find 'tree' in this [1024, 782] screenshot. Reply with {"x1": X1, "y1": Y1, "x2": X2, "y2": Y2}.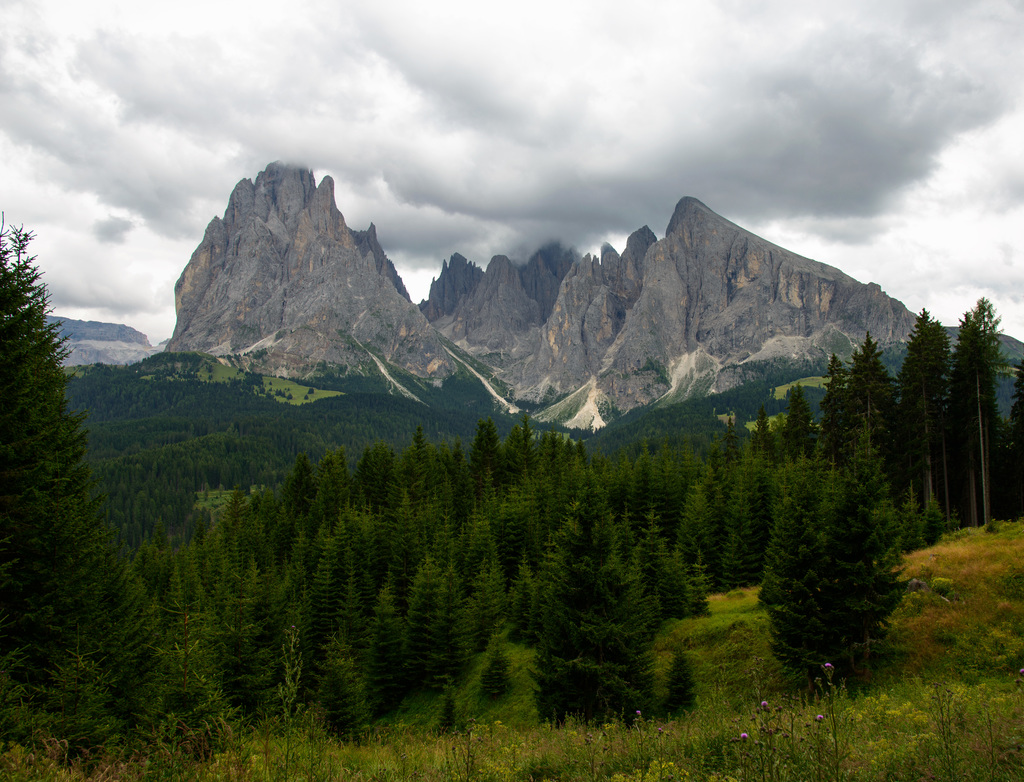
{"x1": 762, "y1": 445, "x2": 902, "y2": 685}.
